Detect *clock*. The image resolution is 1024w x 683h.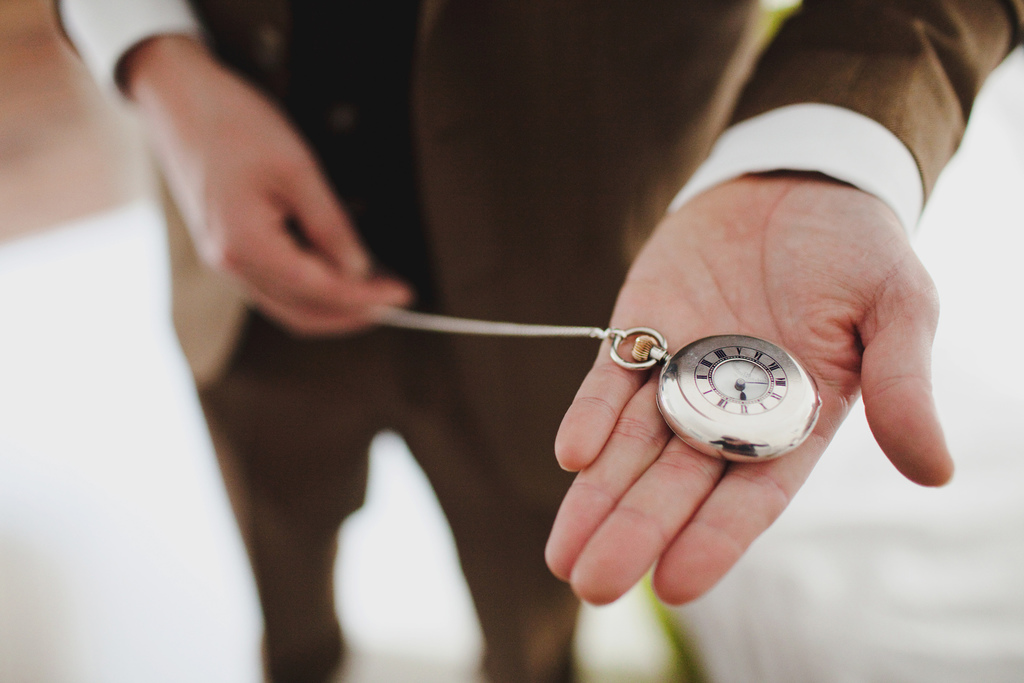
detection(668, 342, 808, 439).
